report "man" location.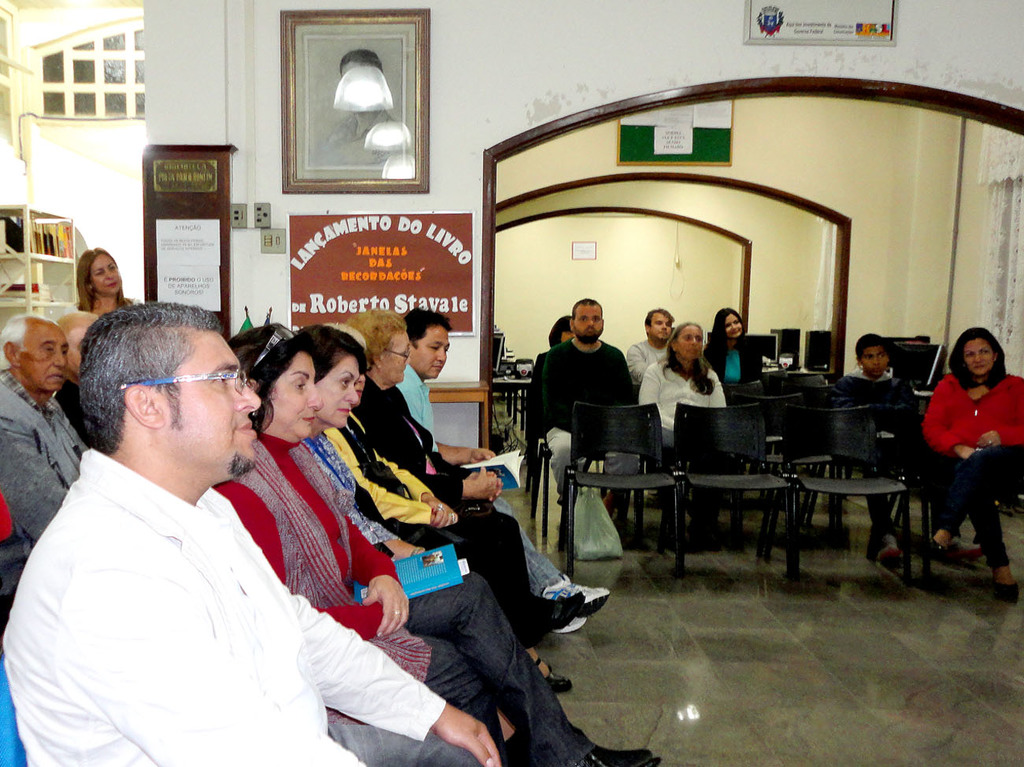
Report: [17,277,403,762].
